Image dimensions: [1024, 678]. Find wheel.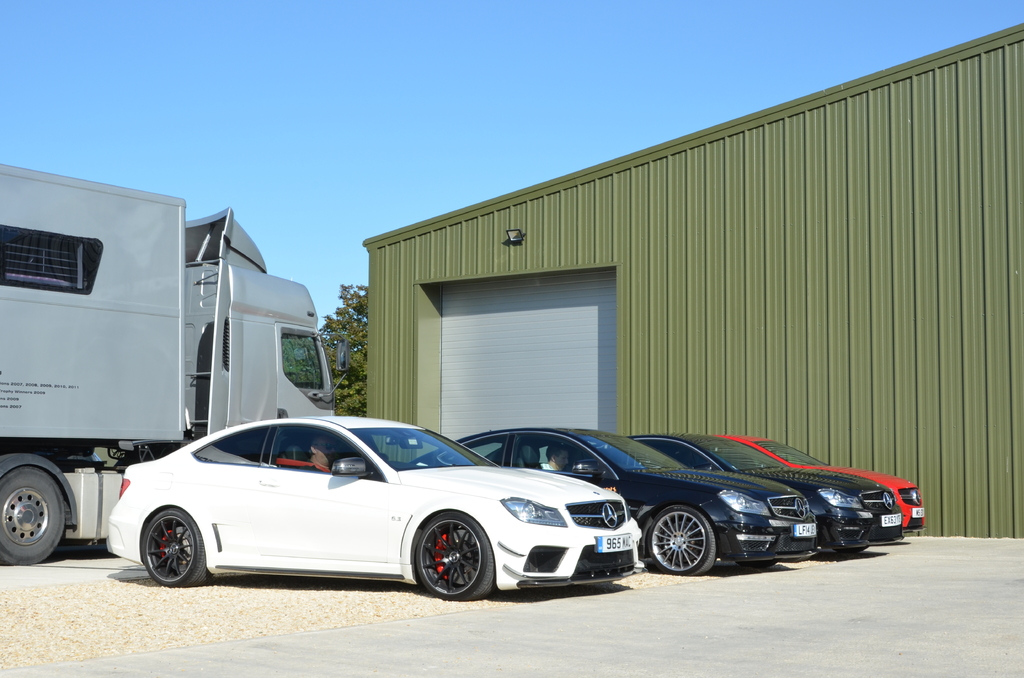
bbox=[648, 507, 716, 577].
